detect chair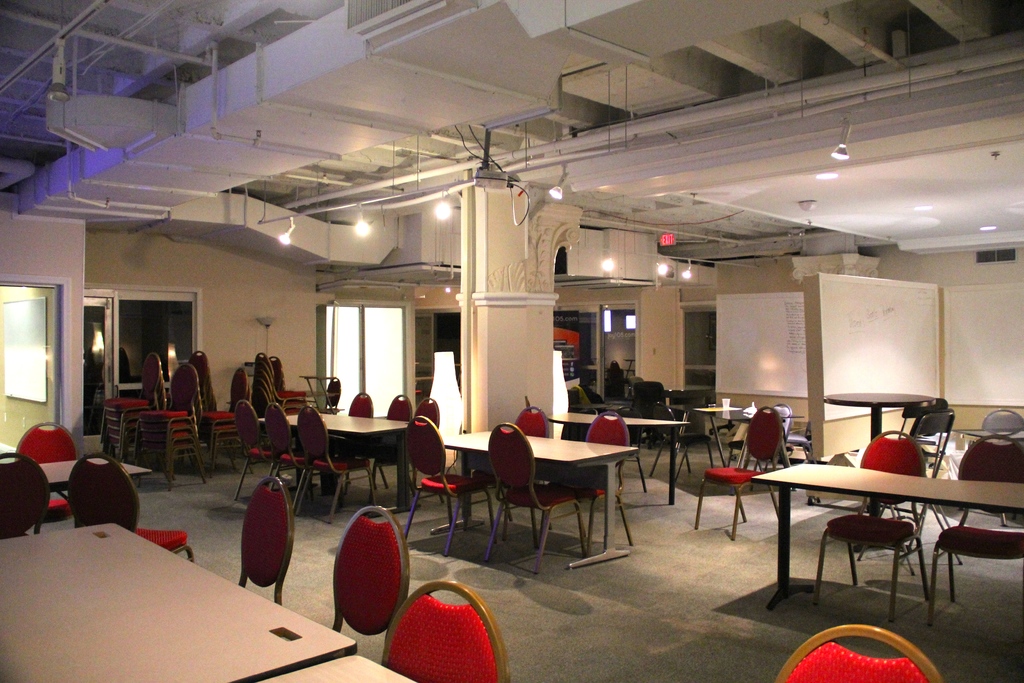
{"left": 348, "top": 395, "right": 415, "bottom": 494}
